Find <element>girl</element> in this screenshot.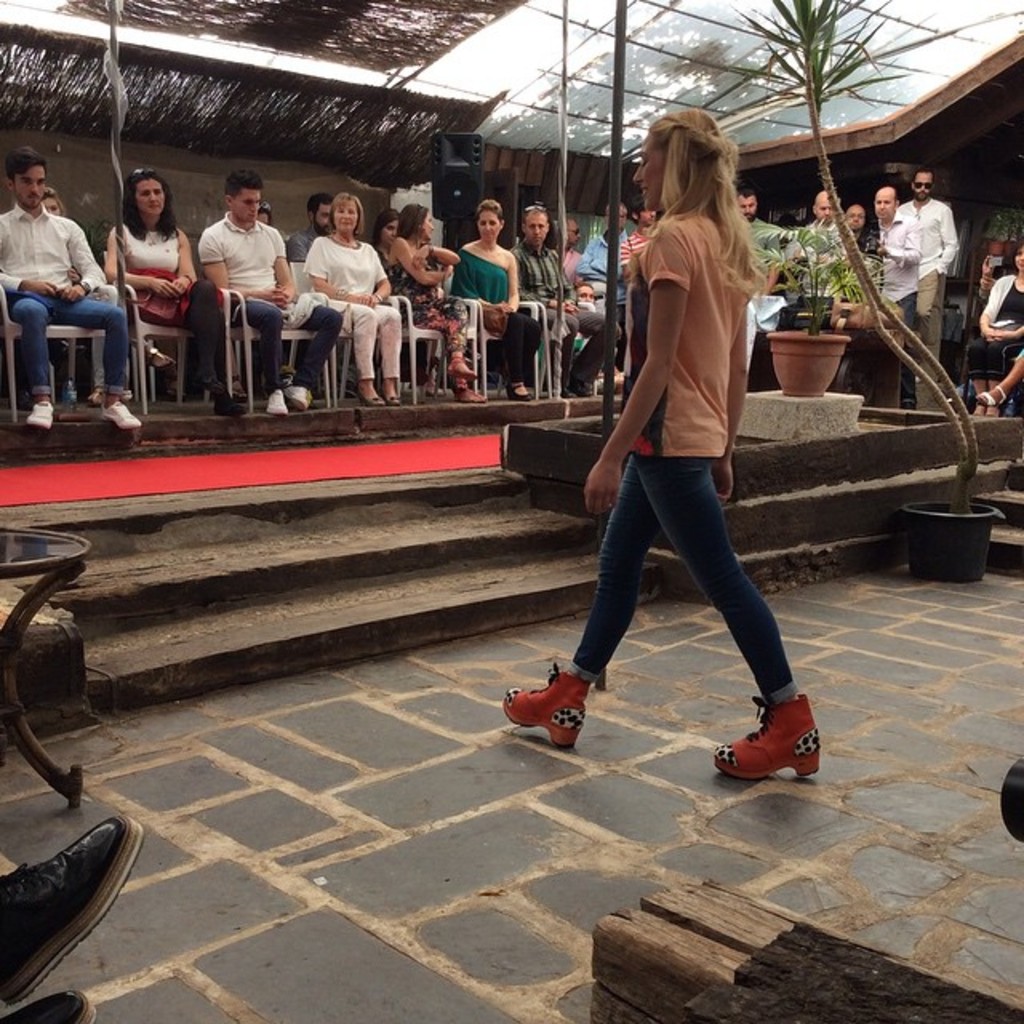
The bounding box for <element>girl</element> is locate(496, 99, 832, 782).
